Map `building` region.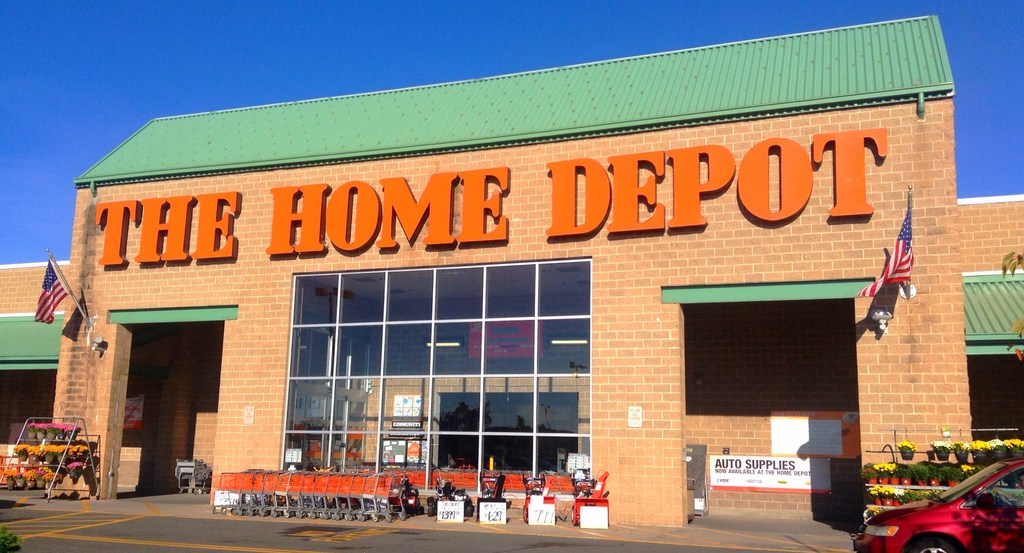
Mapped to detection(0, 15, 1023, 531).
